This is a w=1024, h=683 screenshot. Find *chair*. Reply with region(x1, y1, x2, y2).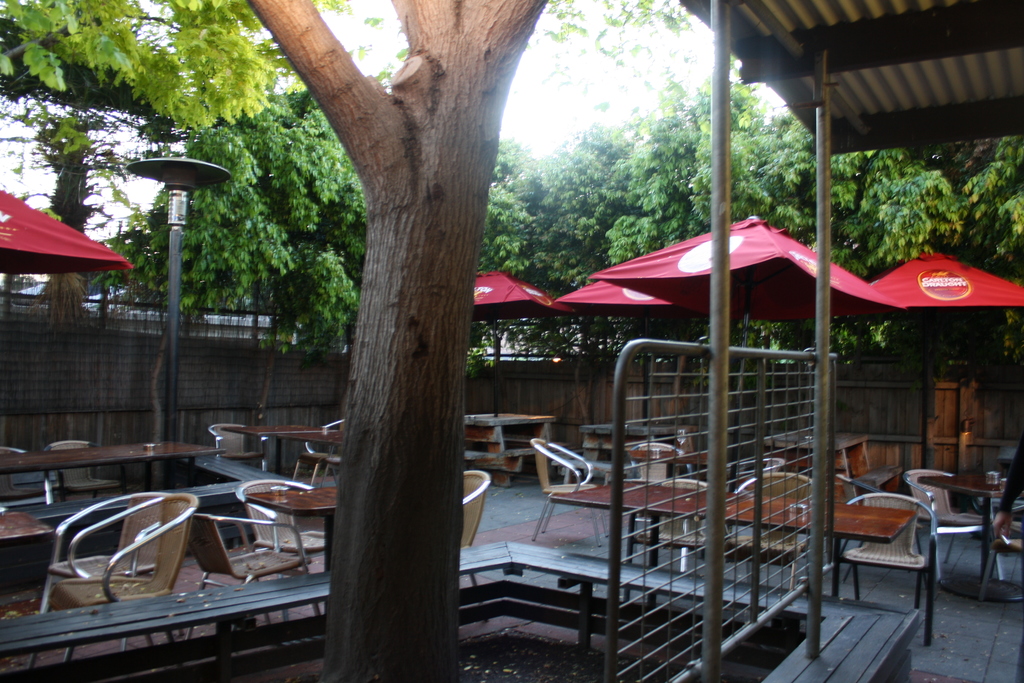
region(232, 481, 326, 582).
